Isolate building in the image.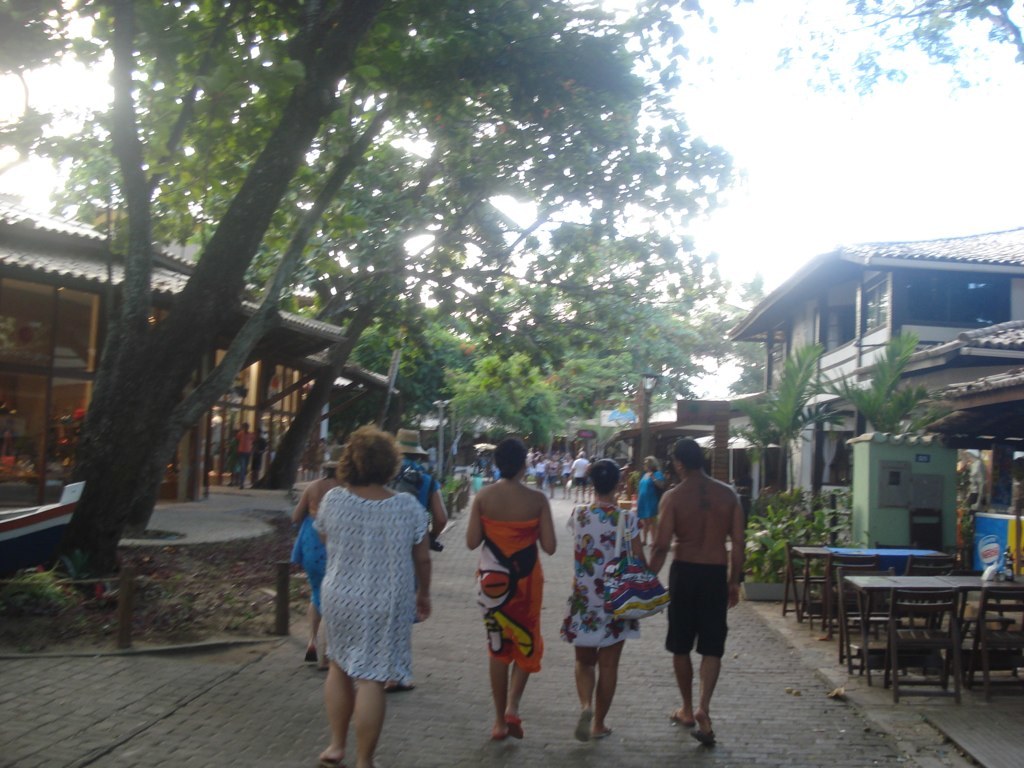
Isolated region: [0, 200, 397, 500].
